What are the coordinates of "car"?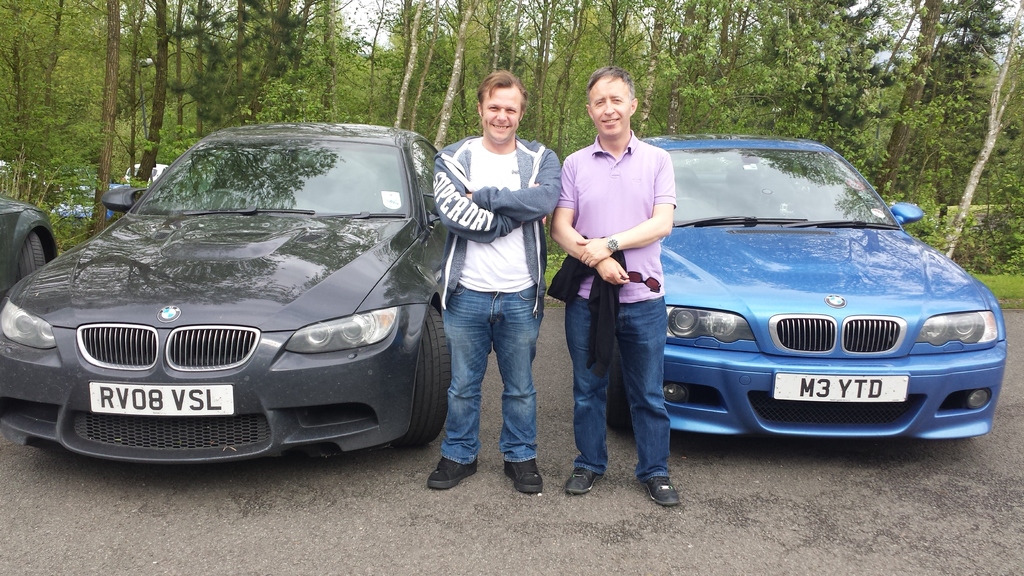
bbox=[121, 163, 168, 184].
